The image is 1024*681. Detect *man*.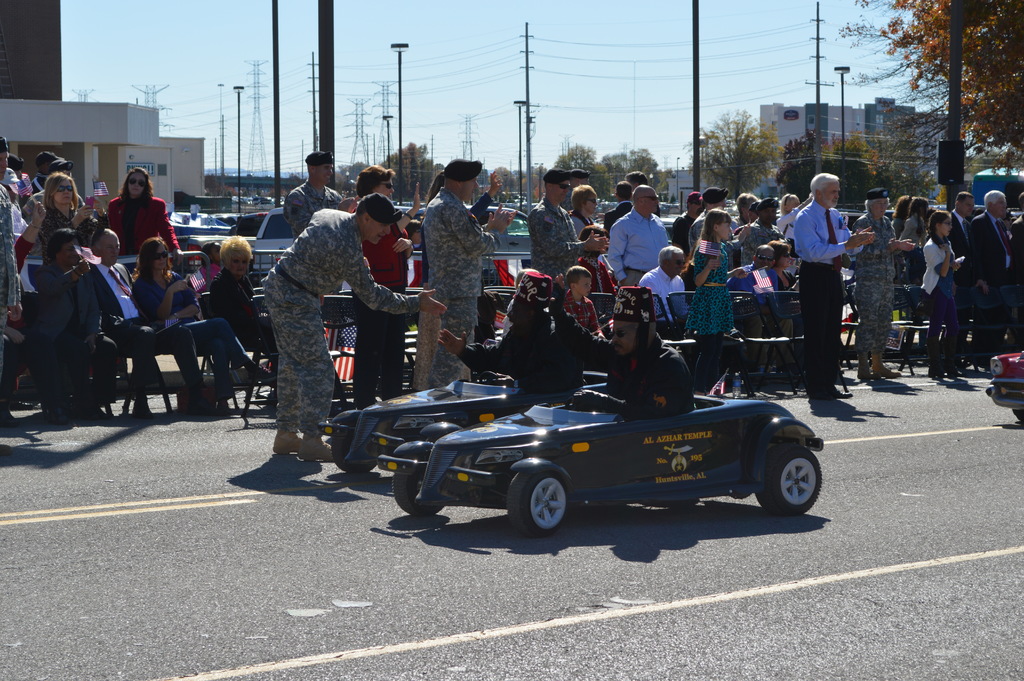
Detection: <region>691, 187, 736, 263</region>.
